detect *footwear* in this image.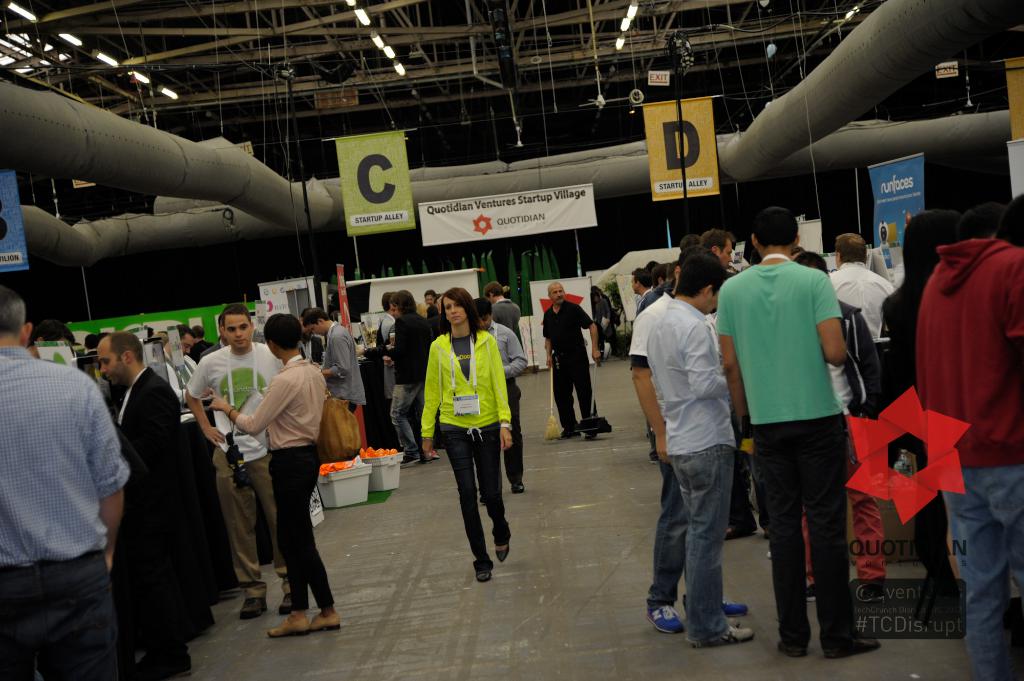
Detection: <box>477,570,494,581</box>.
